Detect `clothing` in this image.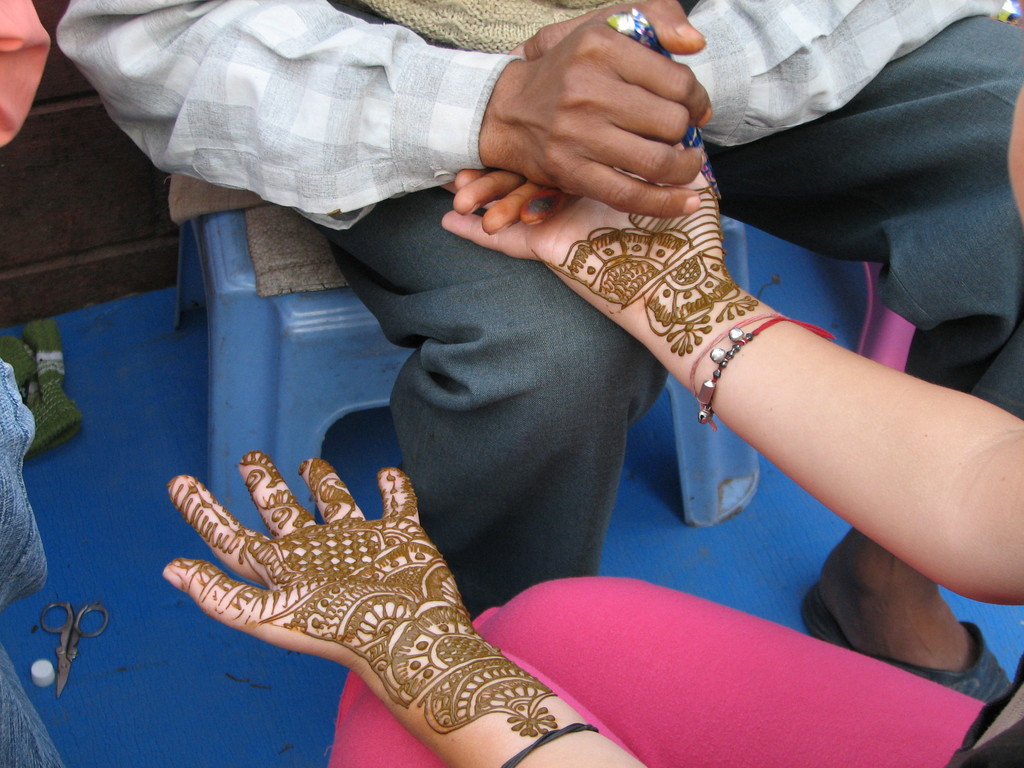
Detection: left=0, top=340, right=50, bottom=767.
